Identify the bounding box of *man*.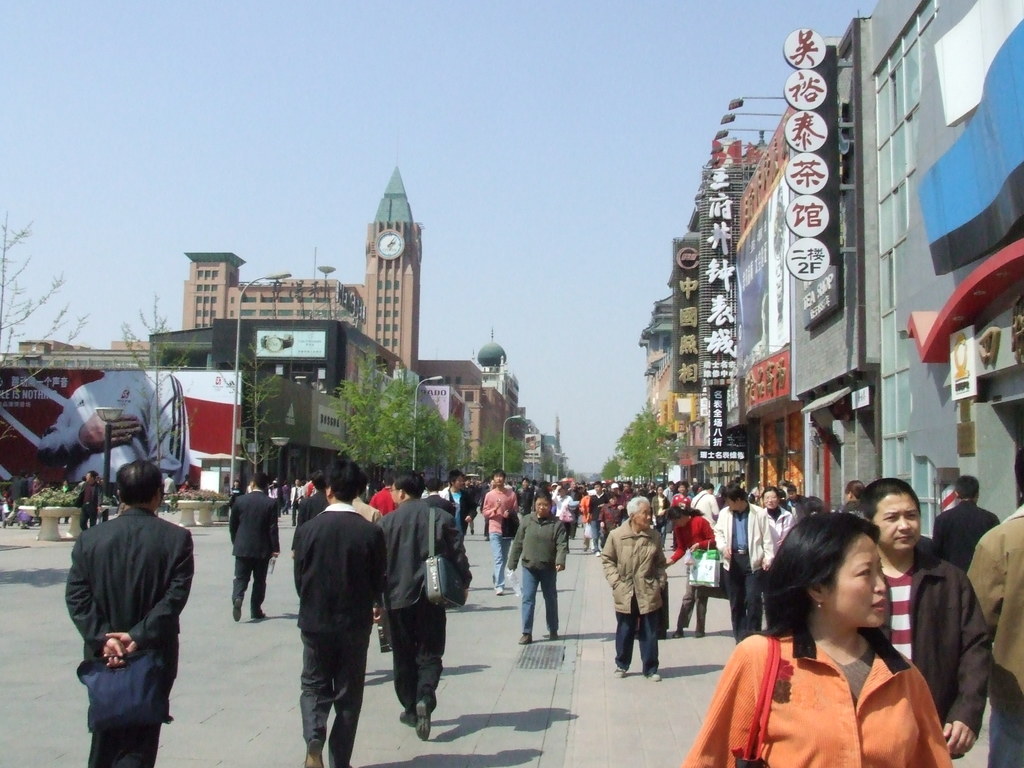
[863,470,1000,763].
